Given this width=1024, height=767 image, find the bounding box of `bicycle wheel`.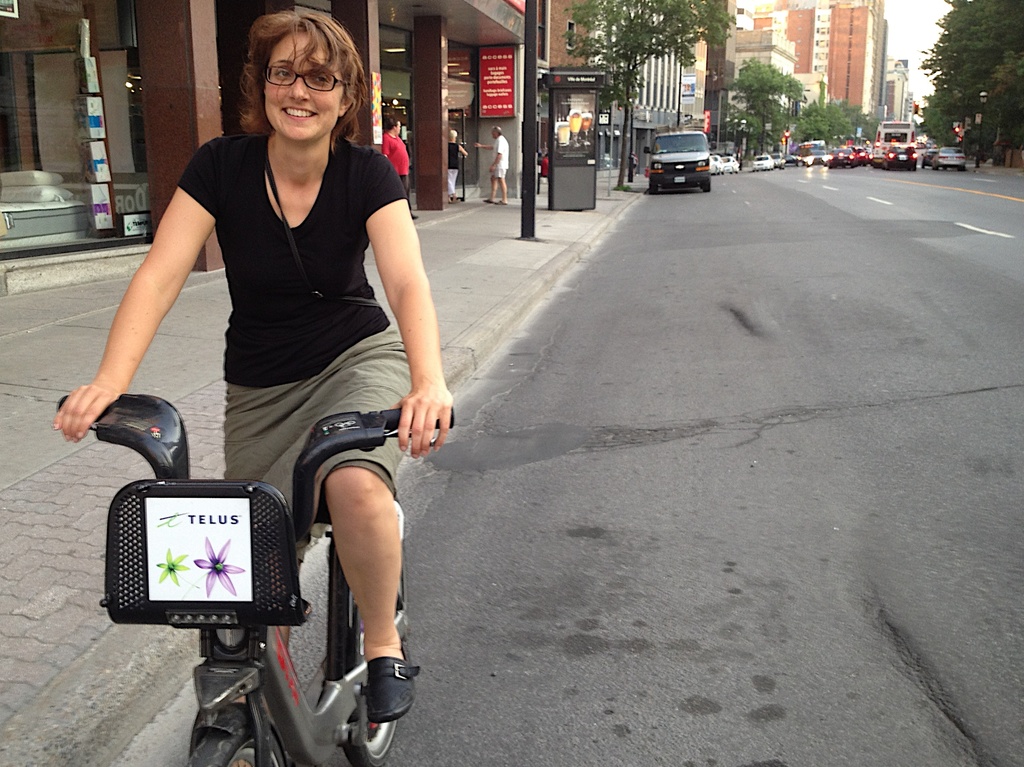
195, 712, 285, 766.
